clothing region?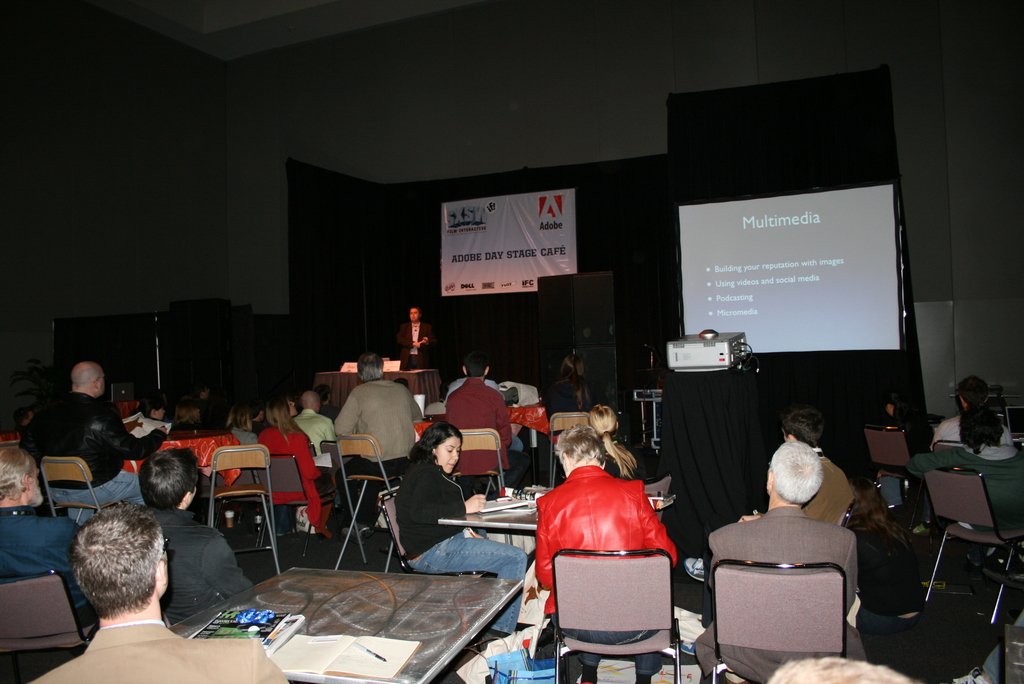
Rect(0, 507, 82, 612)
